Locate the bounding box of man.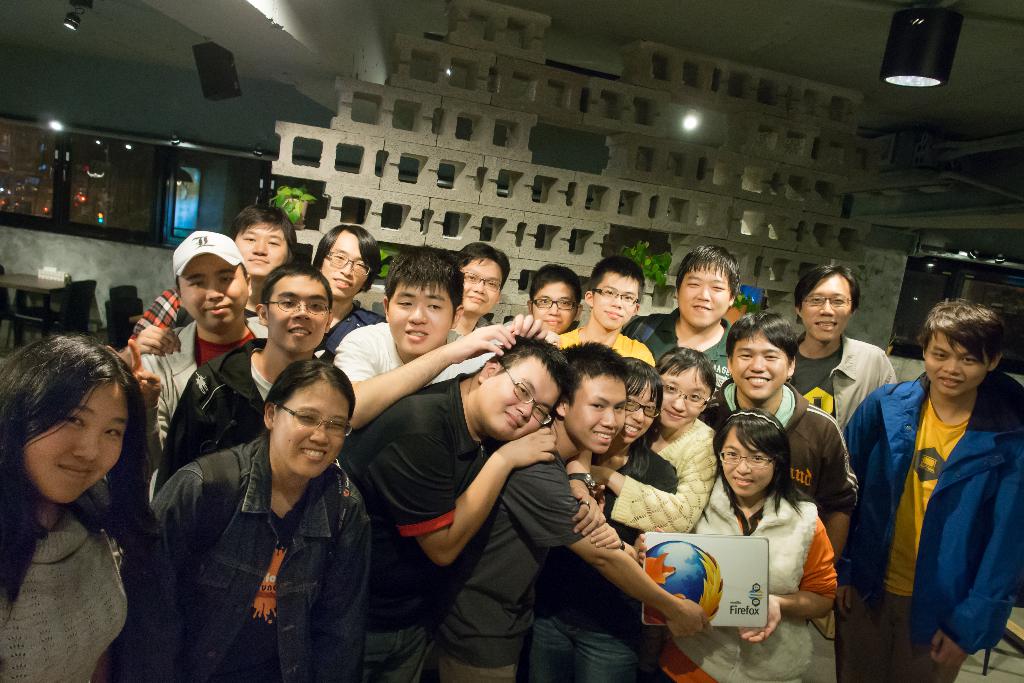
Bounding box: left=447, top=236, right=512, bottom=344.
